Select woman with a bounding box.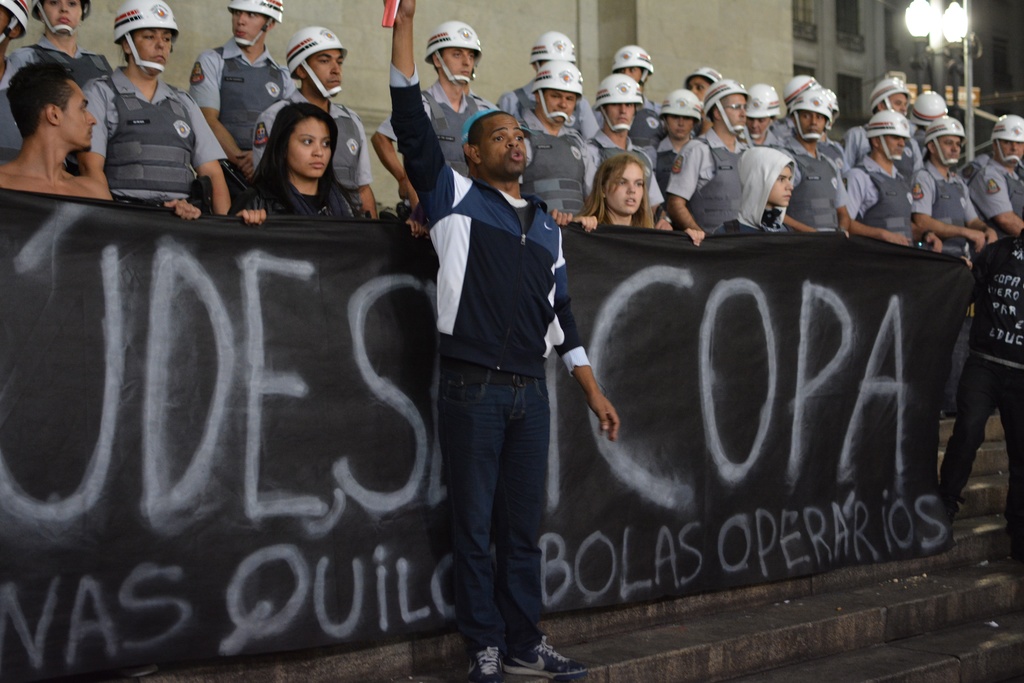
bbox=(219, 95, 380, 220).
